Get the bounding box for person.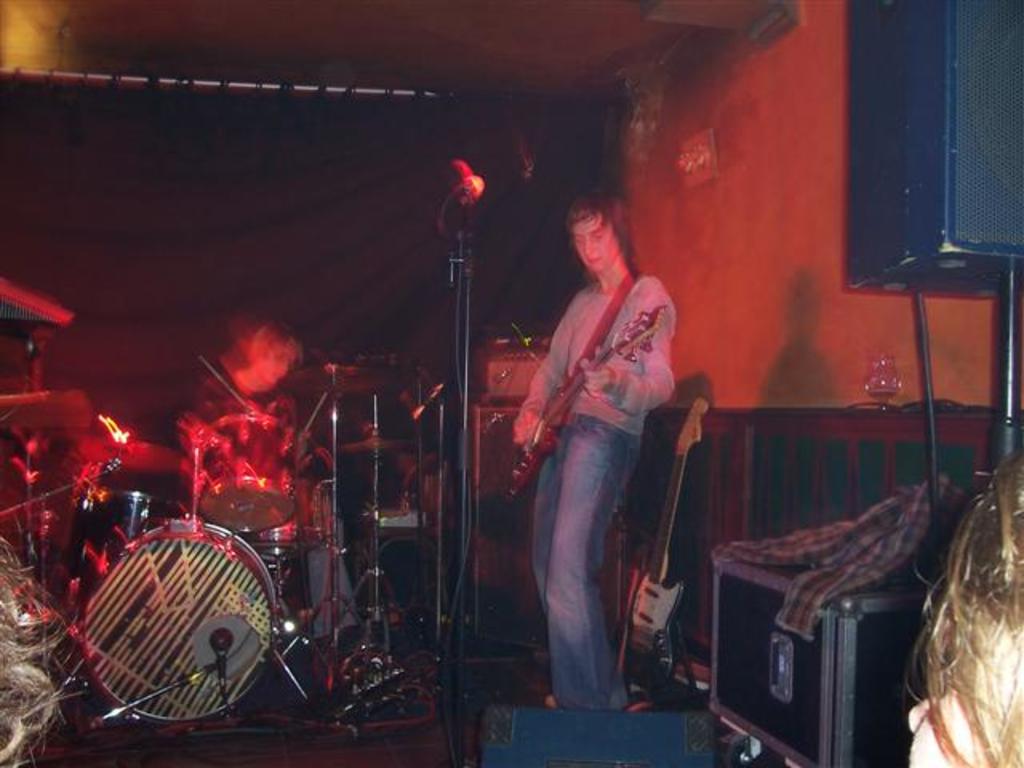
[x1=192, y1=307, x2=362, y2=648].
